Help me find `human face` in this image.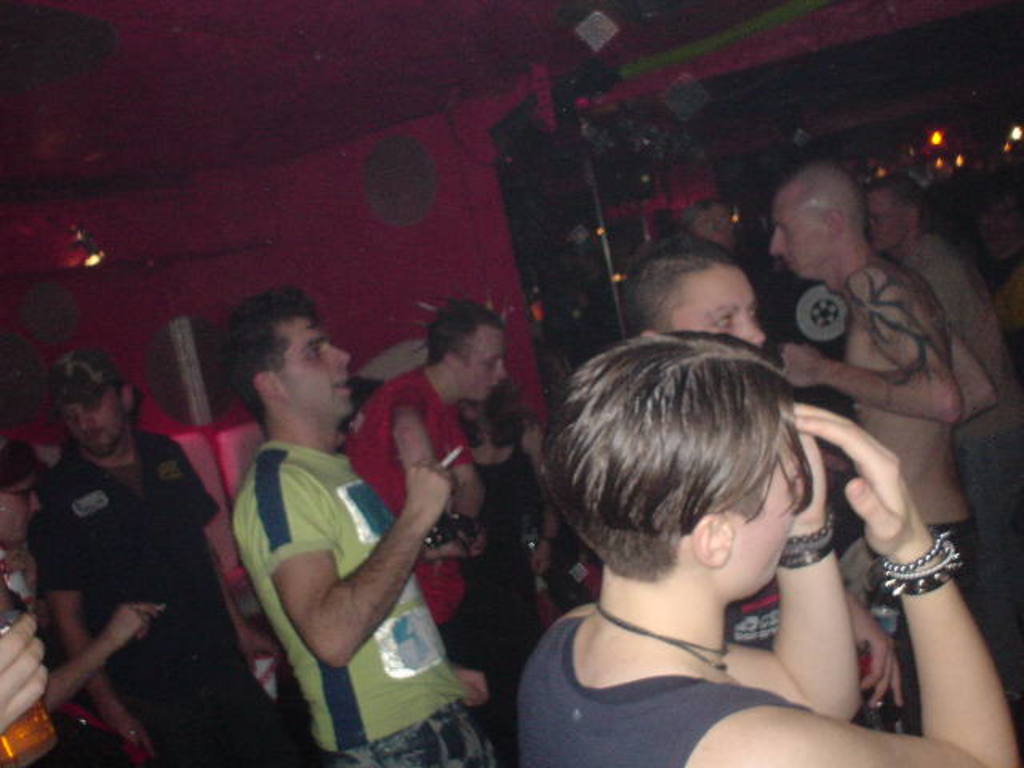
Found it: 672, 267, 765, 342.
